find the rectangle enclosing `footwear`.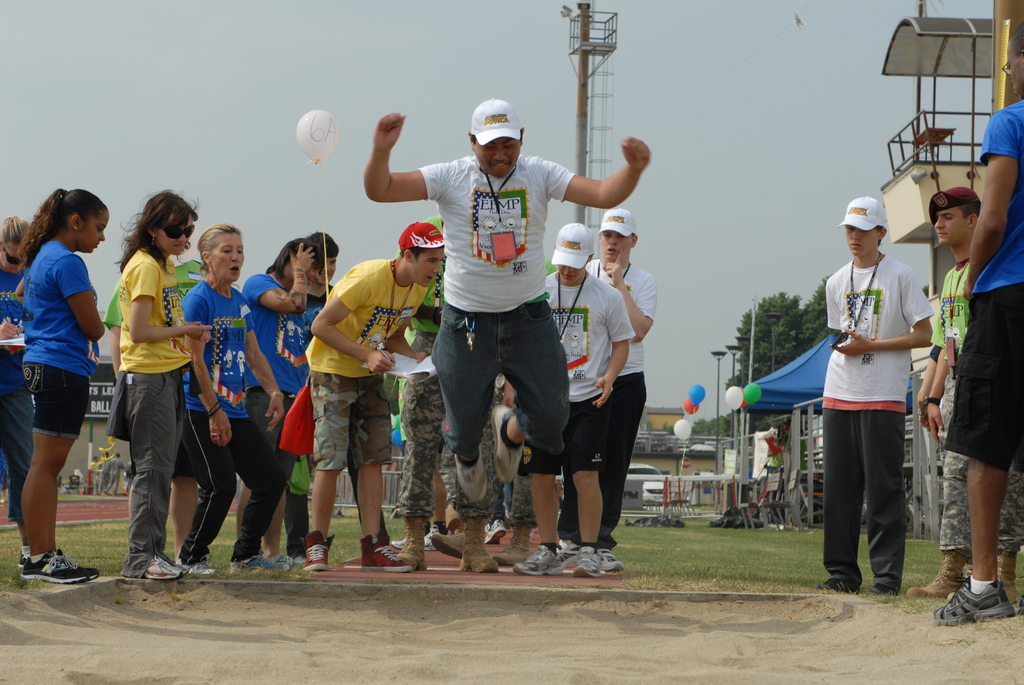
[458,519,500,571].
